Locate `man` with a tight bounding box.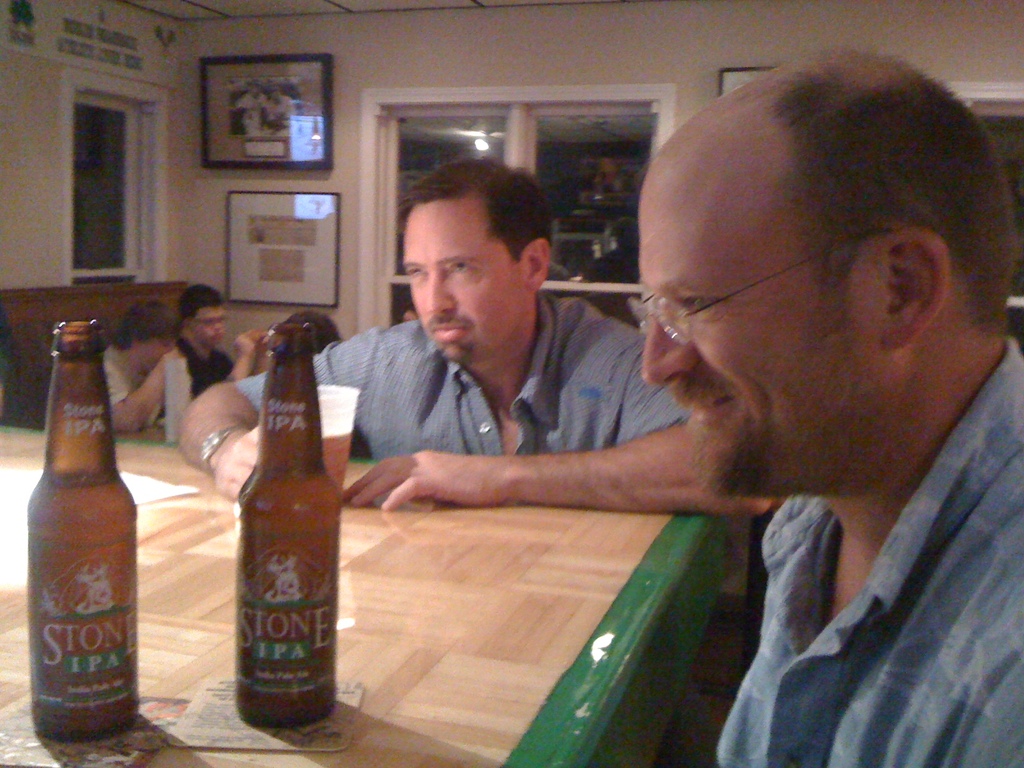
l=633, t=44, r=1023, b=767.
